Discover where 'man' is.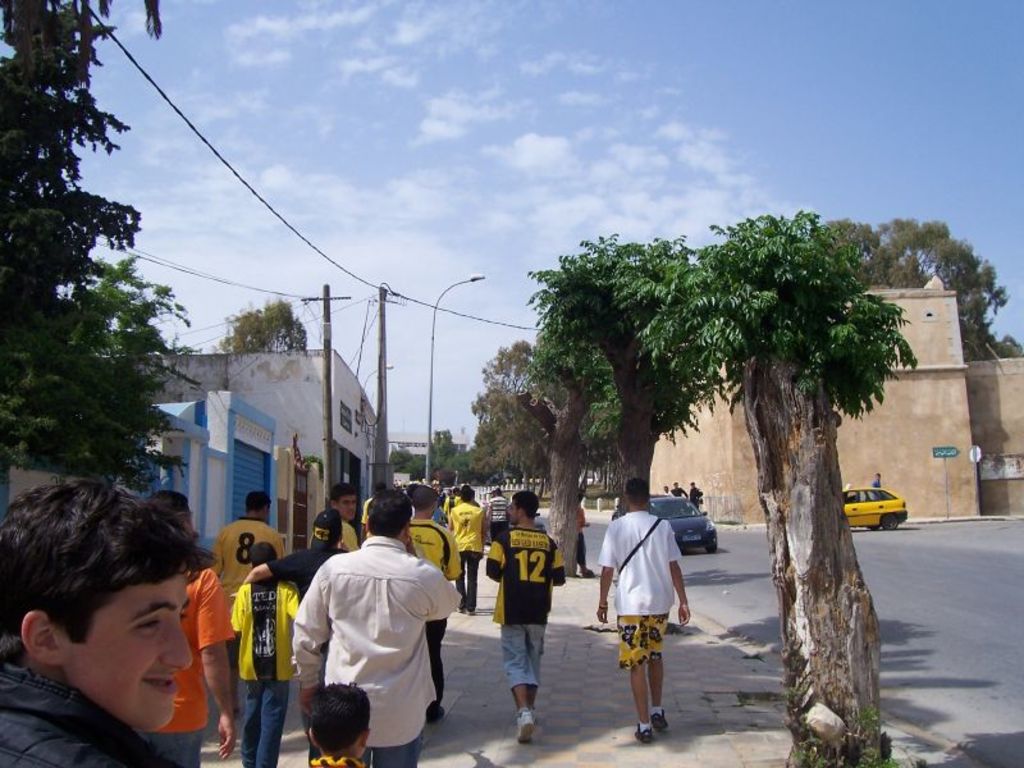
Discovered at (left=445, top=485, right=490, bottom=614).
